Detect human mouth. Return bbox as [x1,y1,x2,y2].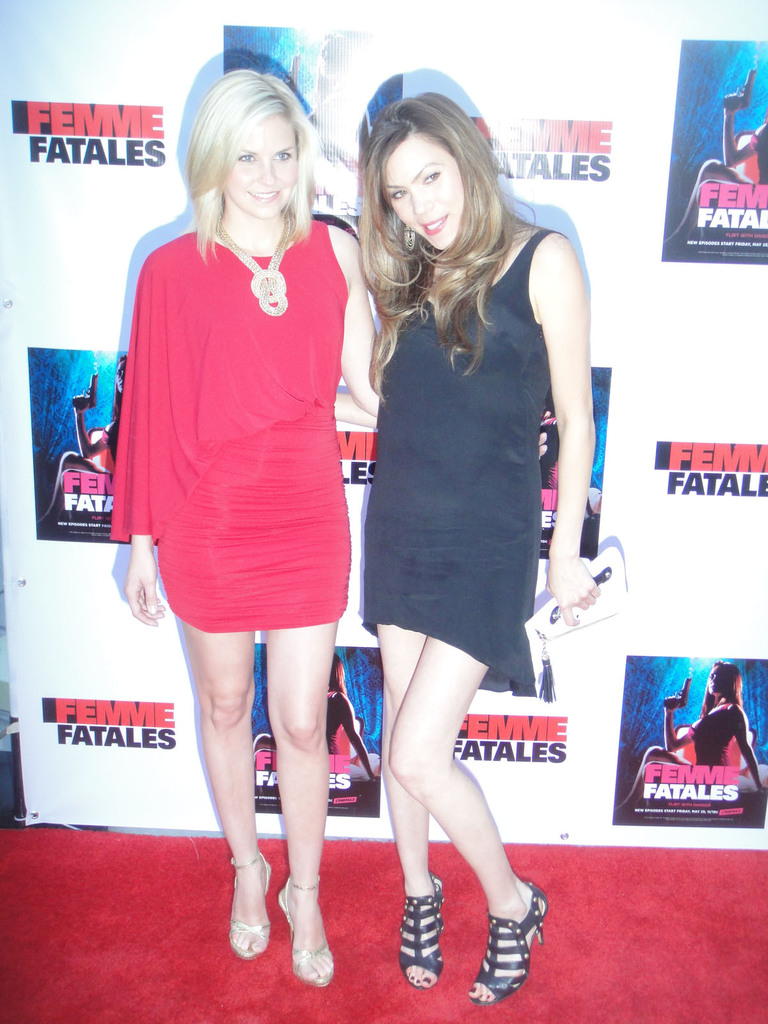
[422,220,444,236].
